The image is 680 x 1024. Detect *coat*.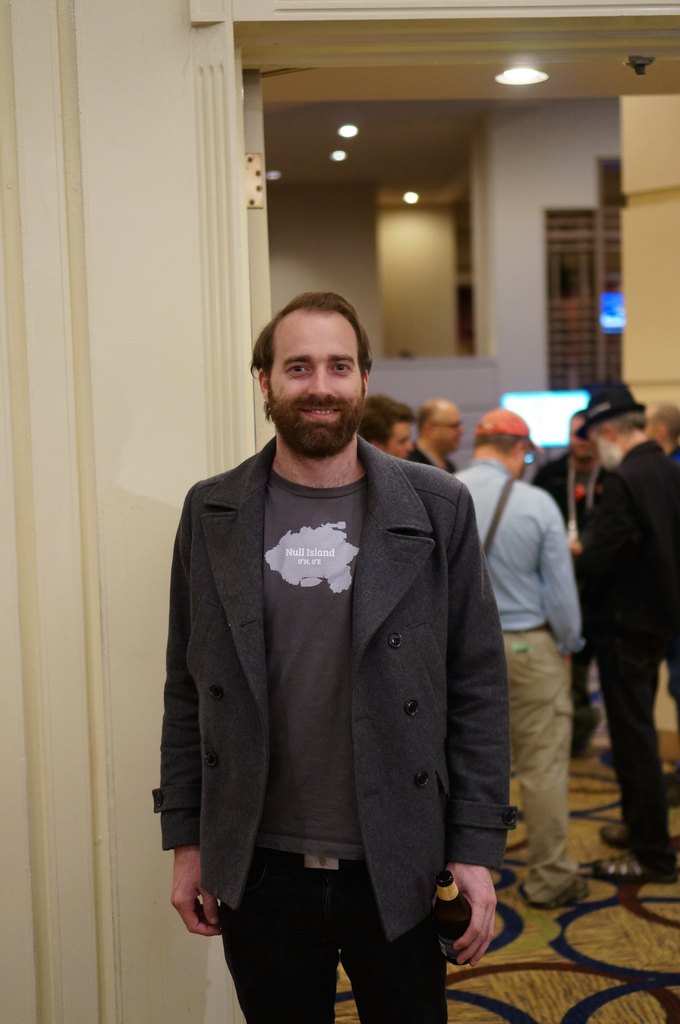
Detection: locate(145, 385, 521, 953).
